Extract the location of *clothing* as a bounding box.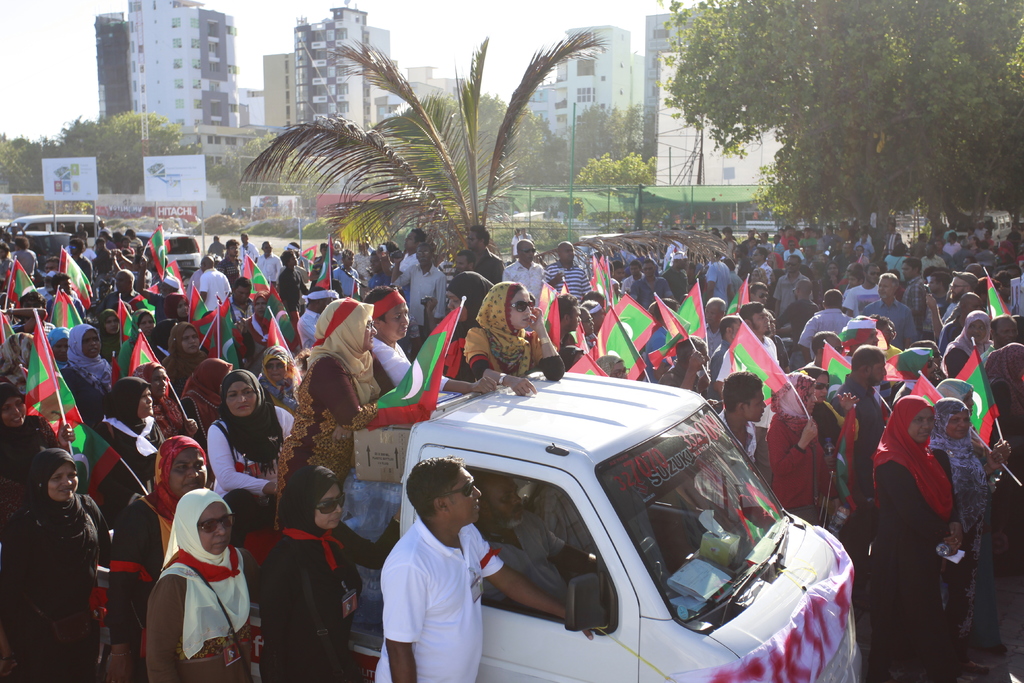
left=740, top=240, right=759, bottom=256.
